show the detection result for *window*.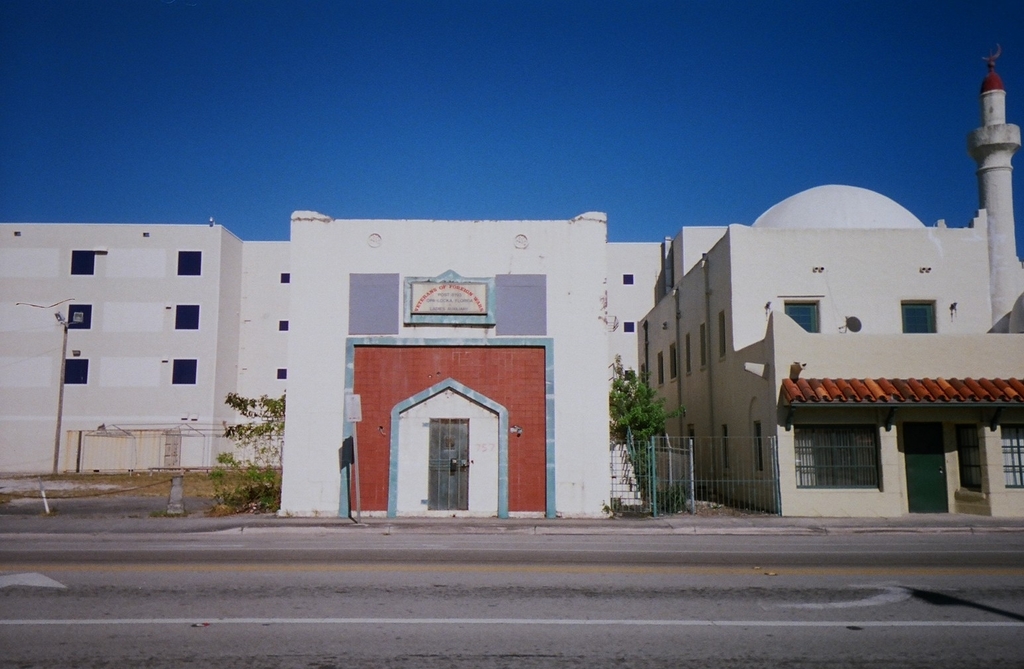
box=[277, 269, 290, 282].
